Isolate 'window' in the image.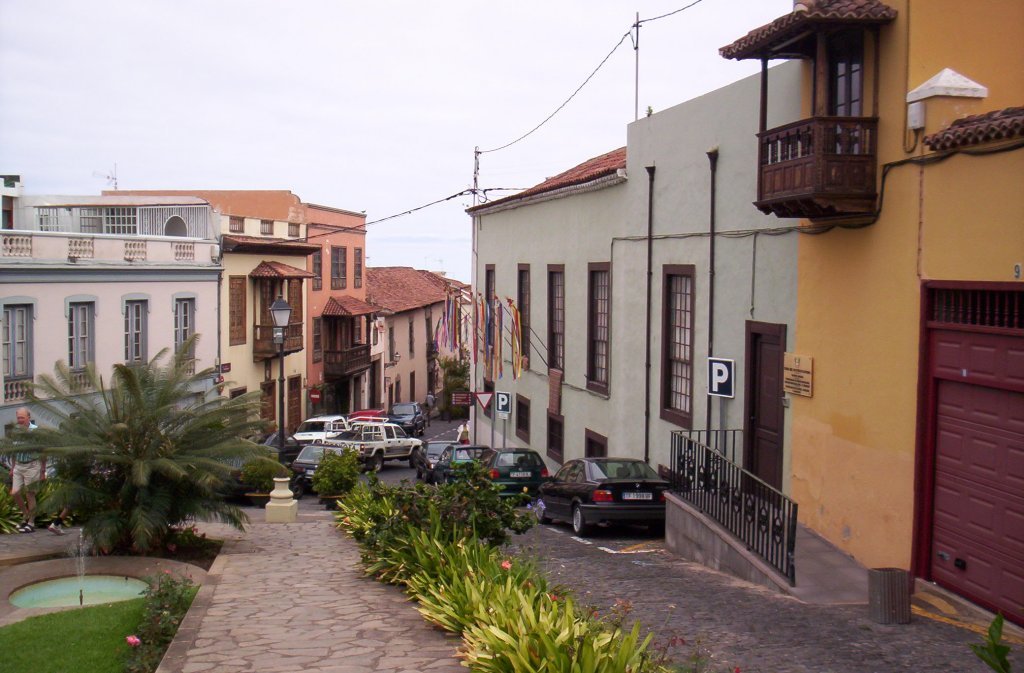
Isolated region: bbox=[123, 294, 149, 367].
